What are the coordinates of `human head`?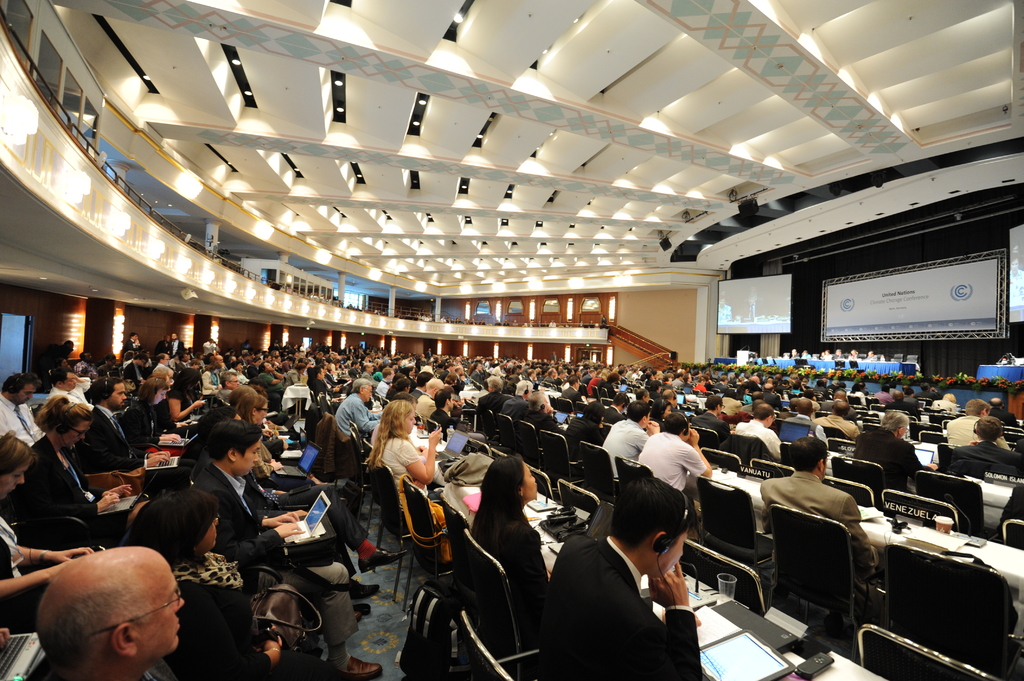
select_region(864, 347, 874, 362).
